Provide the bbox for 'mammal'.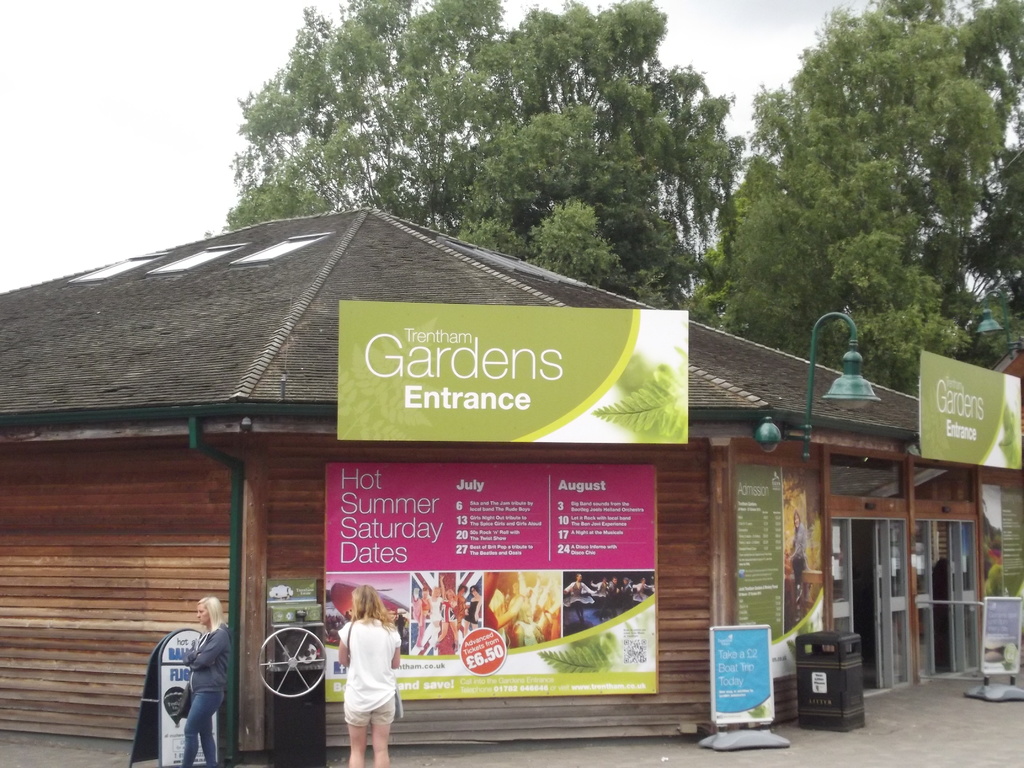
detection(594, 577, 609, 609).
